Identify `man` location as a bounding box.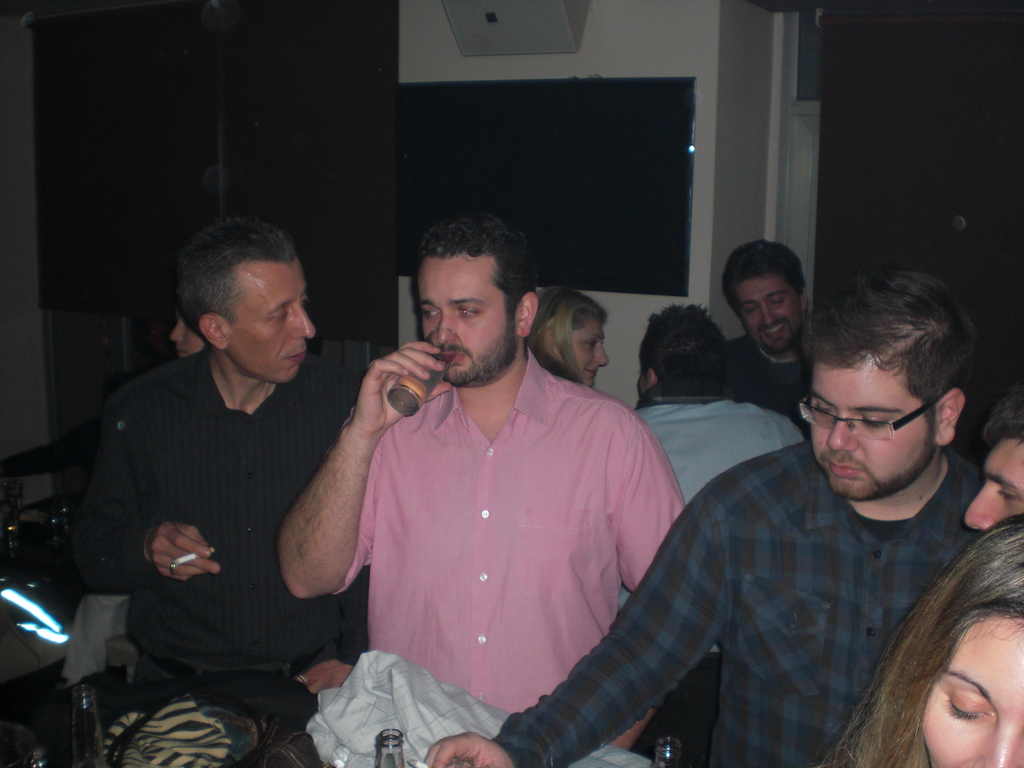
detection(427, 267, 982, 767).
